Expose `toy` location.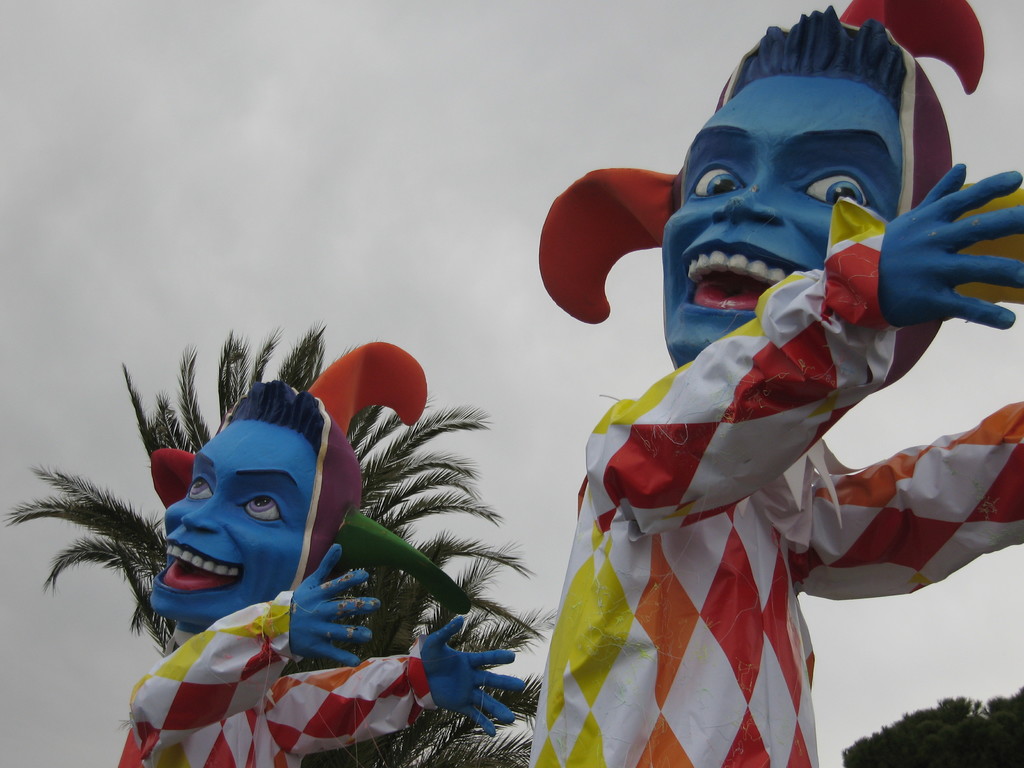
Exposed at crop(516, 10, 1023, 767).
